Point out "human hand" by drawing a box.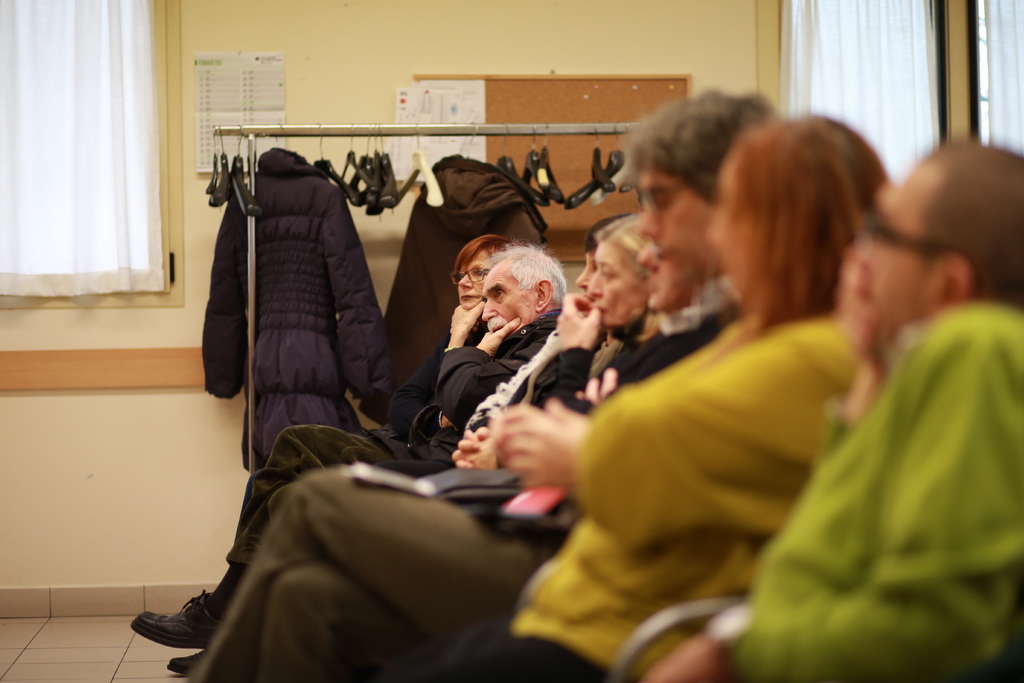
x1=451, y1=425, x2=488, y2=468.
